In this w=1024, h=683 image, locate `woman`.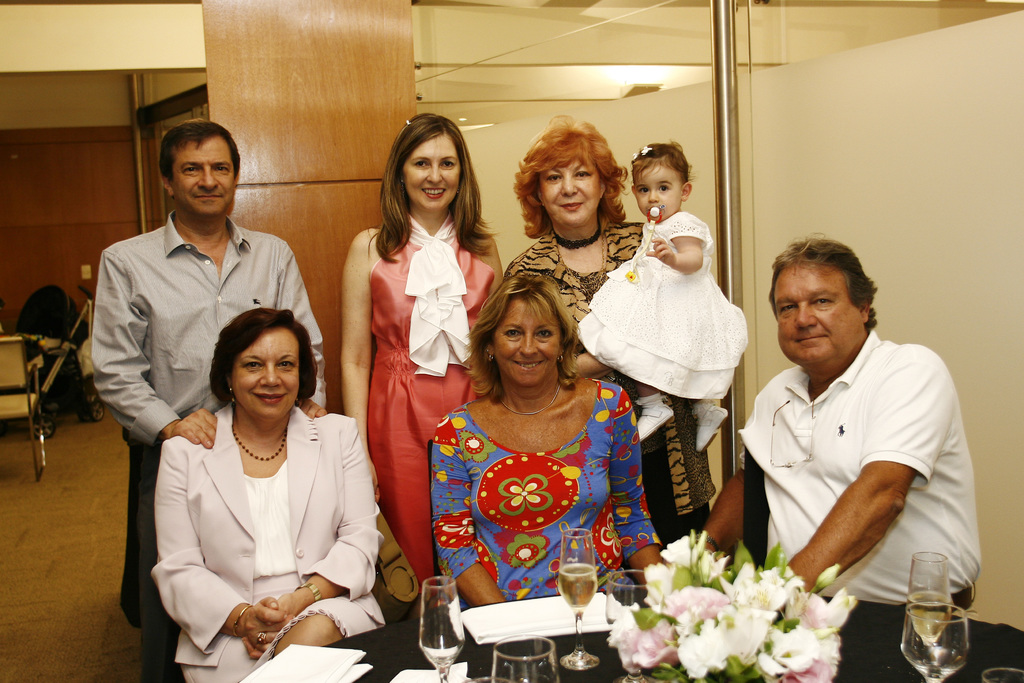
Bounding box: locate(425, 272, 668, 610).
